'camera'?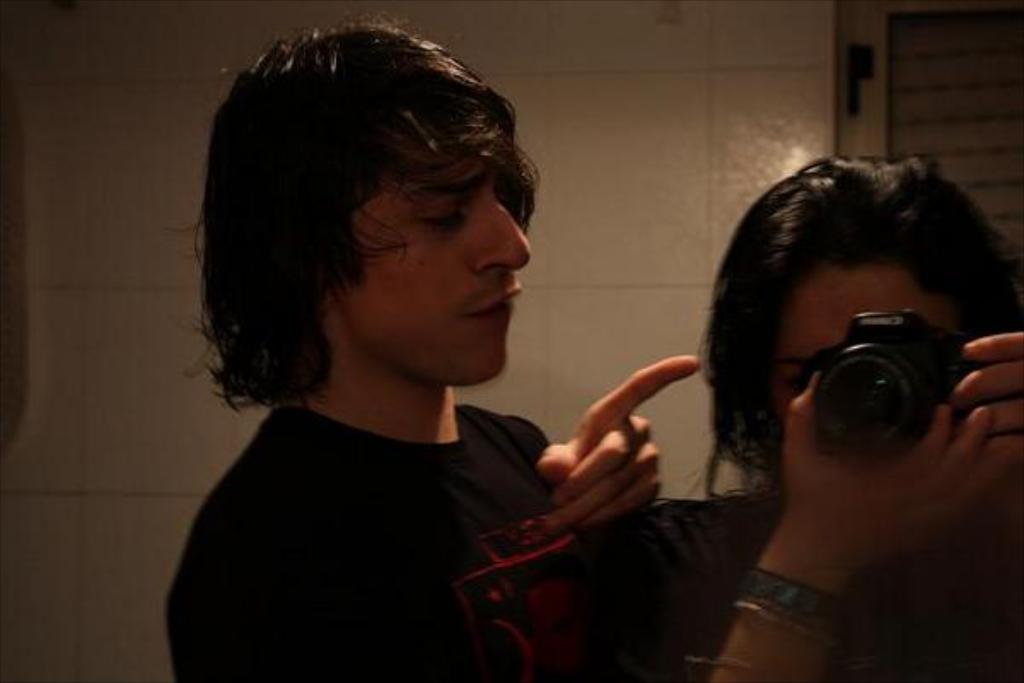
bbox=(807, 306, 980, 466)
